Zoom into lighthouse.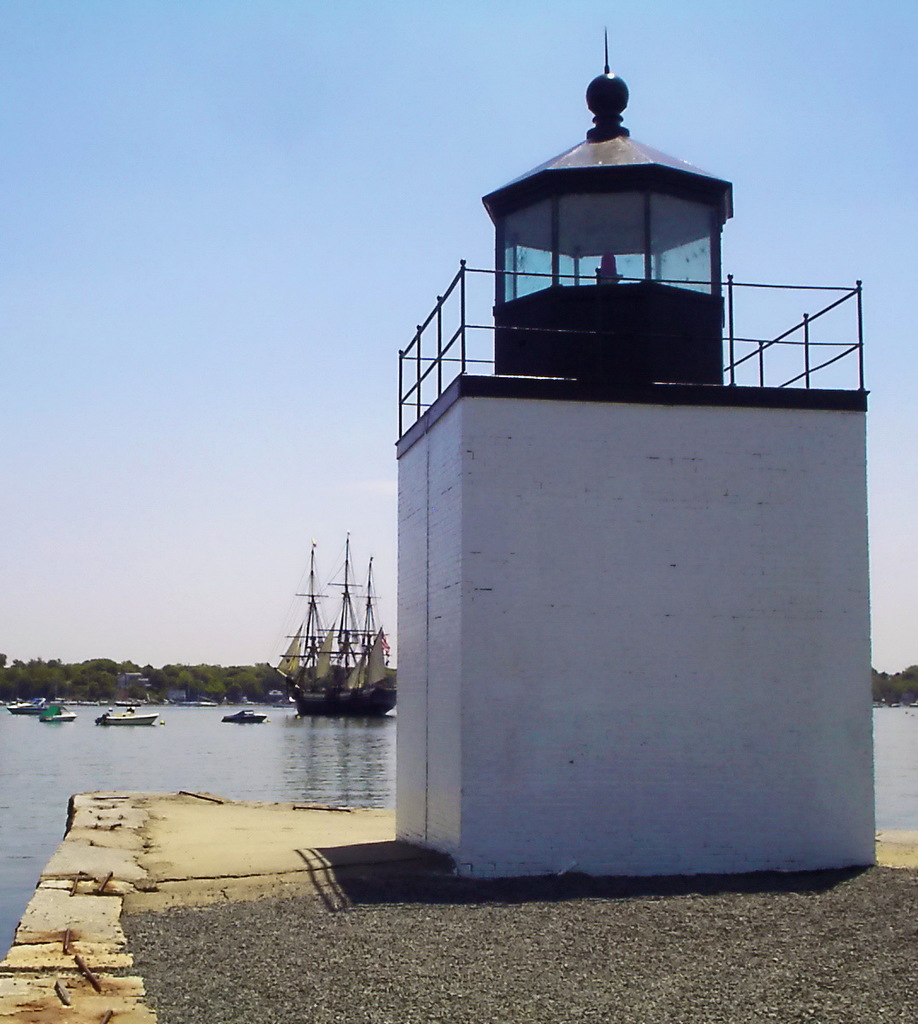
Zoom target: bbox=(352, 20, 869, 879).
